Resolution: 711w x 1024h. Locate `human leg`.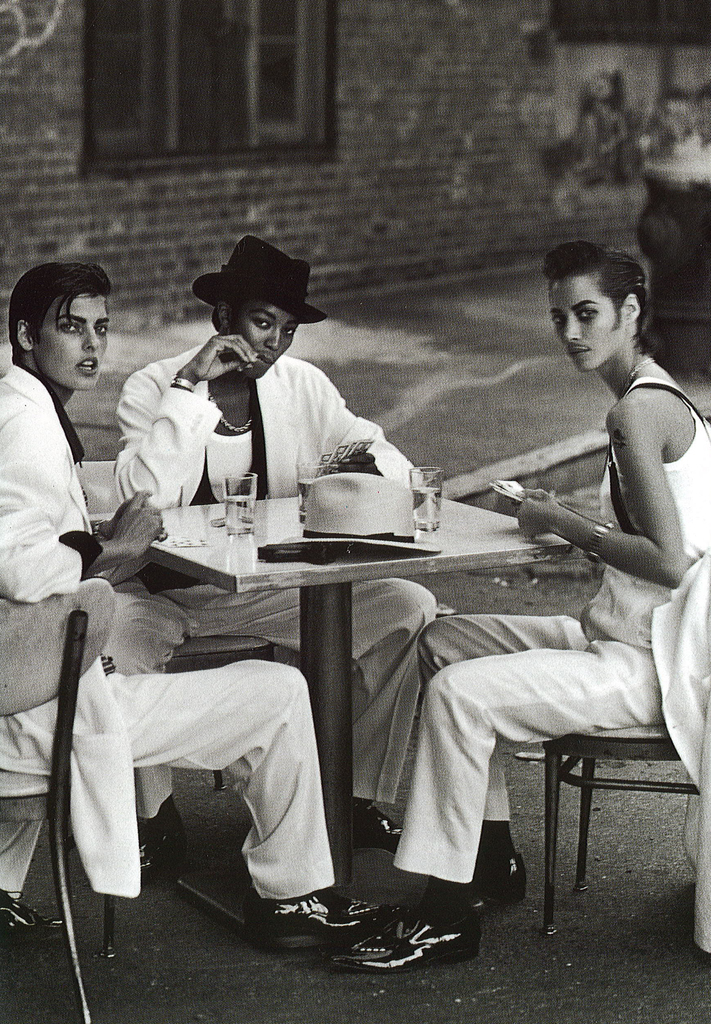
(left=386, top=614, right=589, bottom=903).
